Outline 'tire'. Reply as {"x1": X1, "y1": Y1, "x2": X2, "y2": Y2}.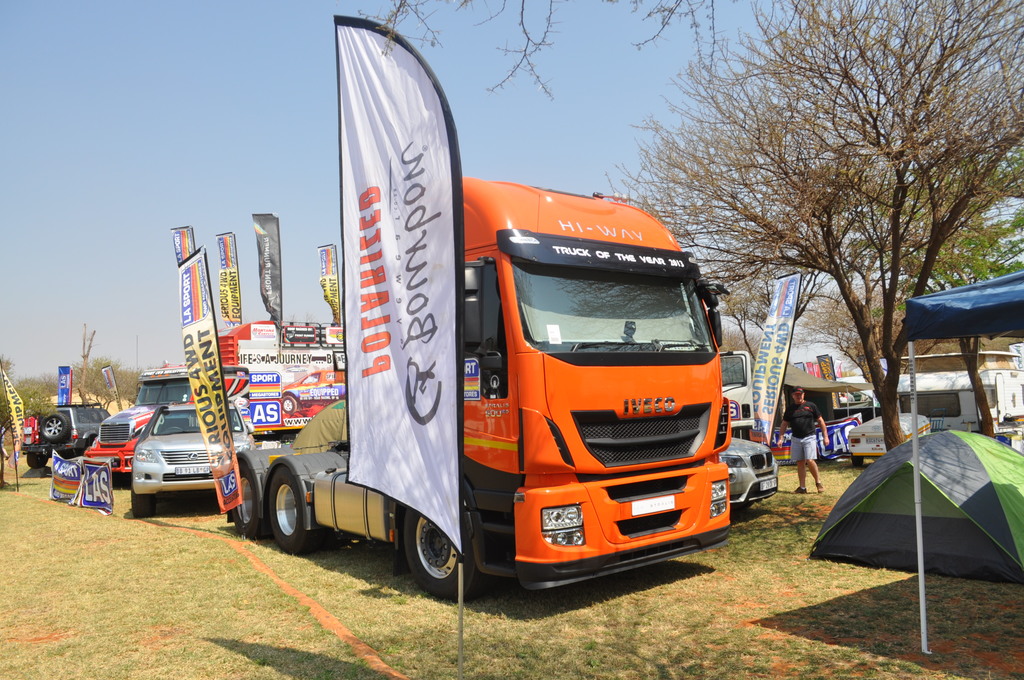
{"x1": 39, "y1": 410, "x2": 70, "y2": 441}.
